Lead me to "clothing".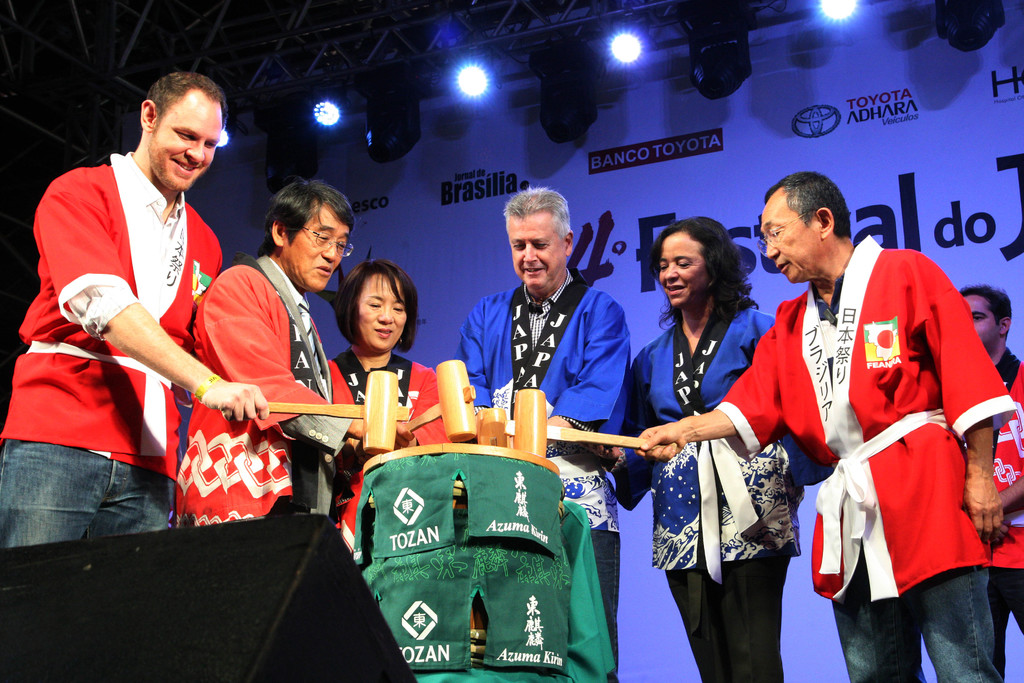
Lead to select_region(317, 338, 447, 514).
